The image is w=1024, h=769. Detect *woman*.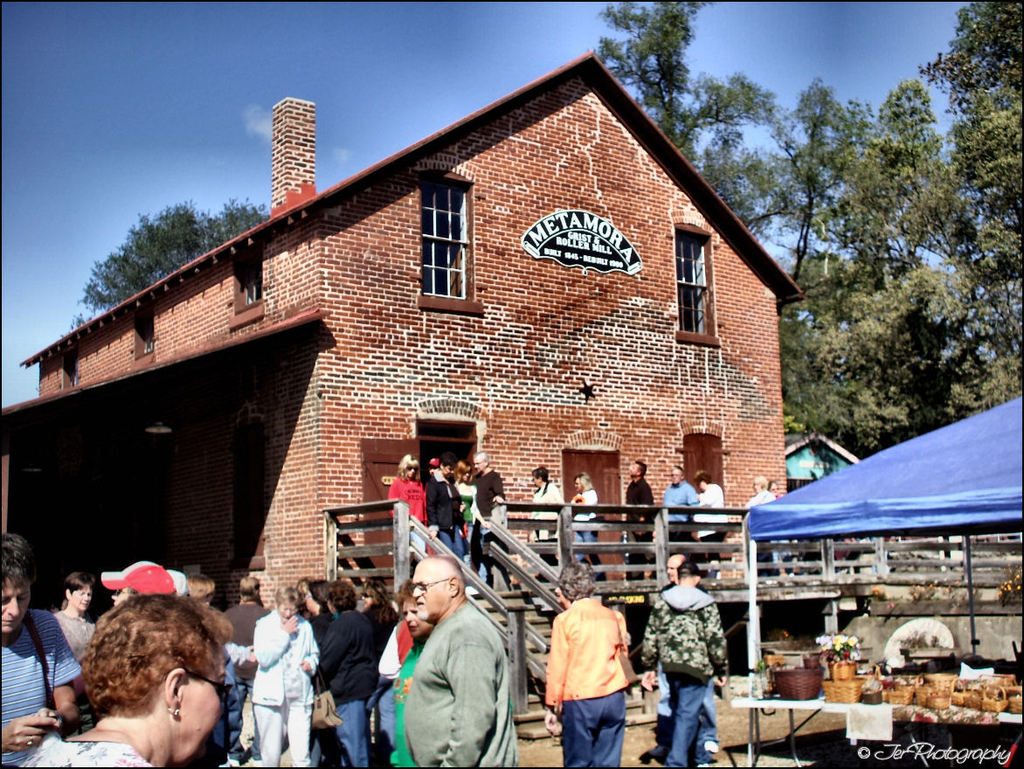
Detection: 692:470:727:578.
